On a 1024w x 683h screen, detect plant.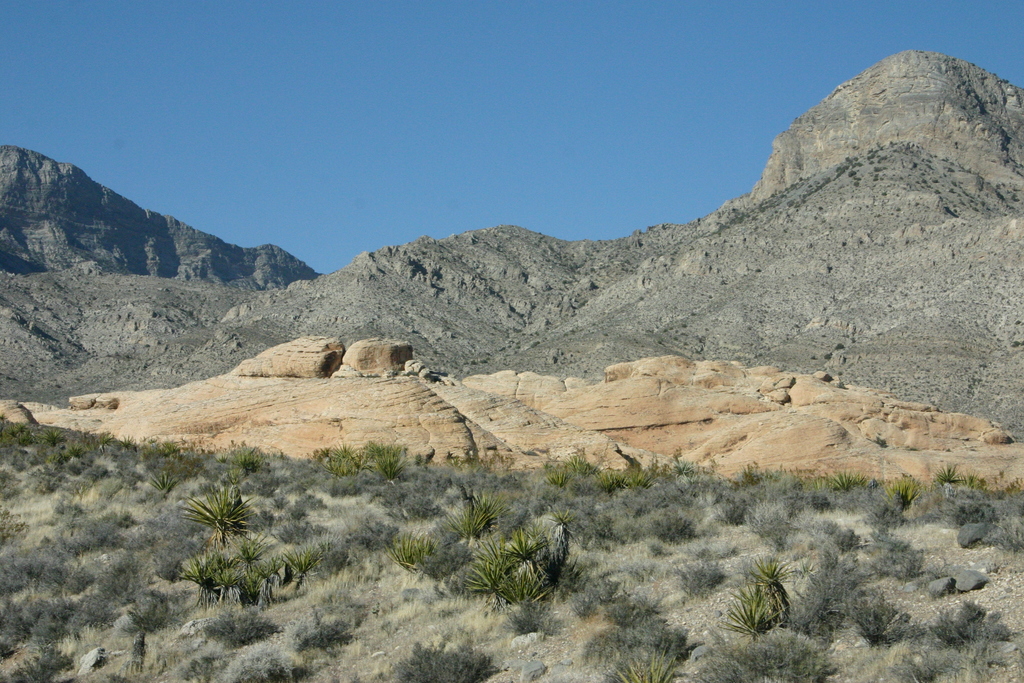
select_region(891, 477, 918, 508).
